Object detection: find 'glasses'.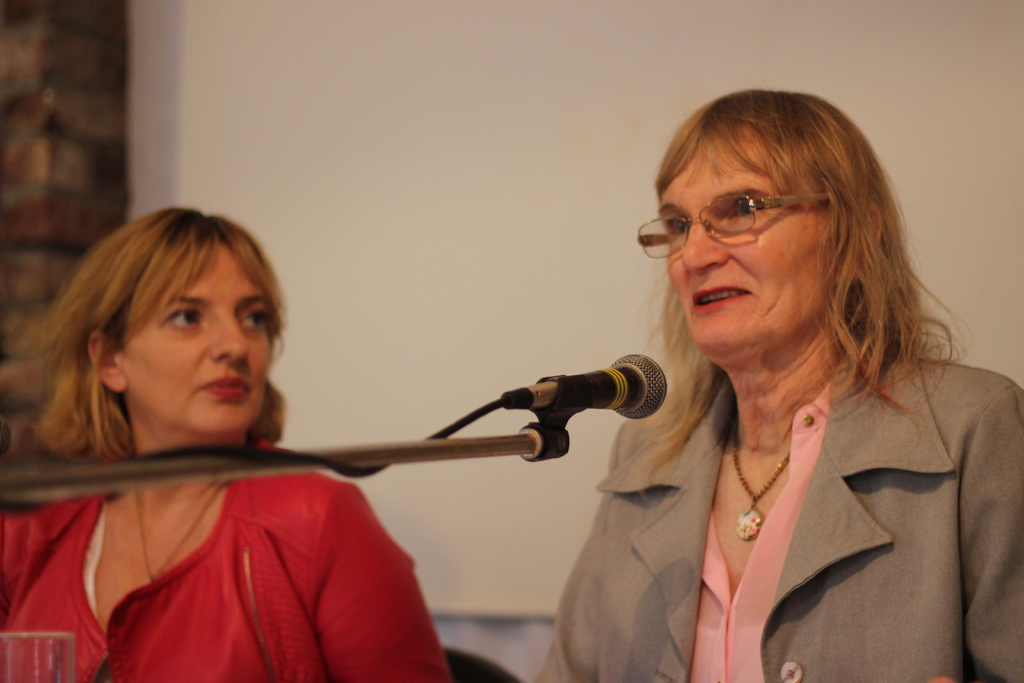
crop(634, 186, 835, 261).
